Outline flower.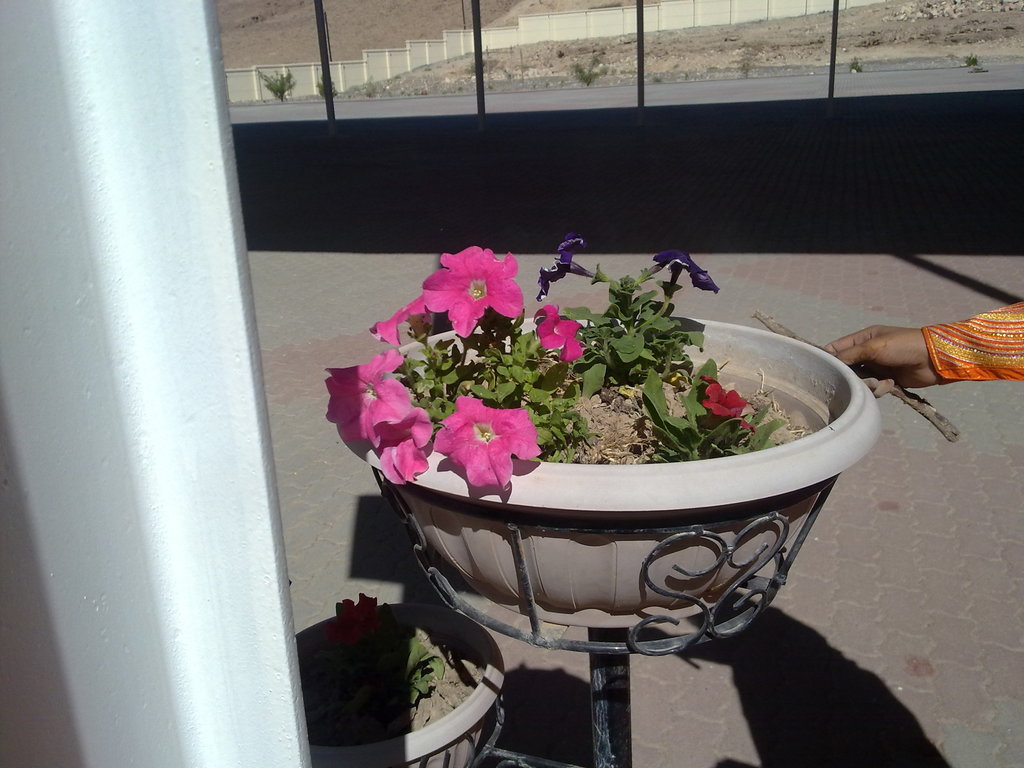
Outline: 369/292/435/348.
